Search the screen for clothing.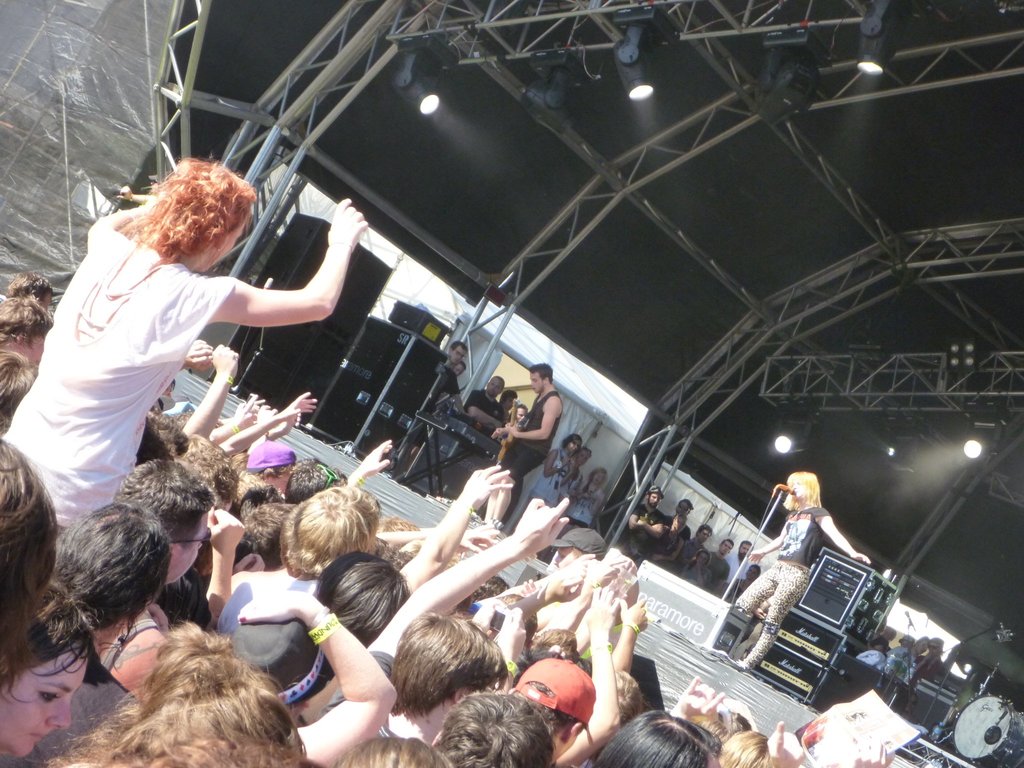
Found at 890/643/913/667.
